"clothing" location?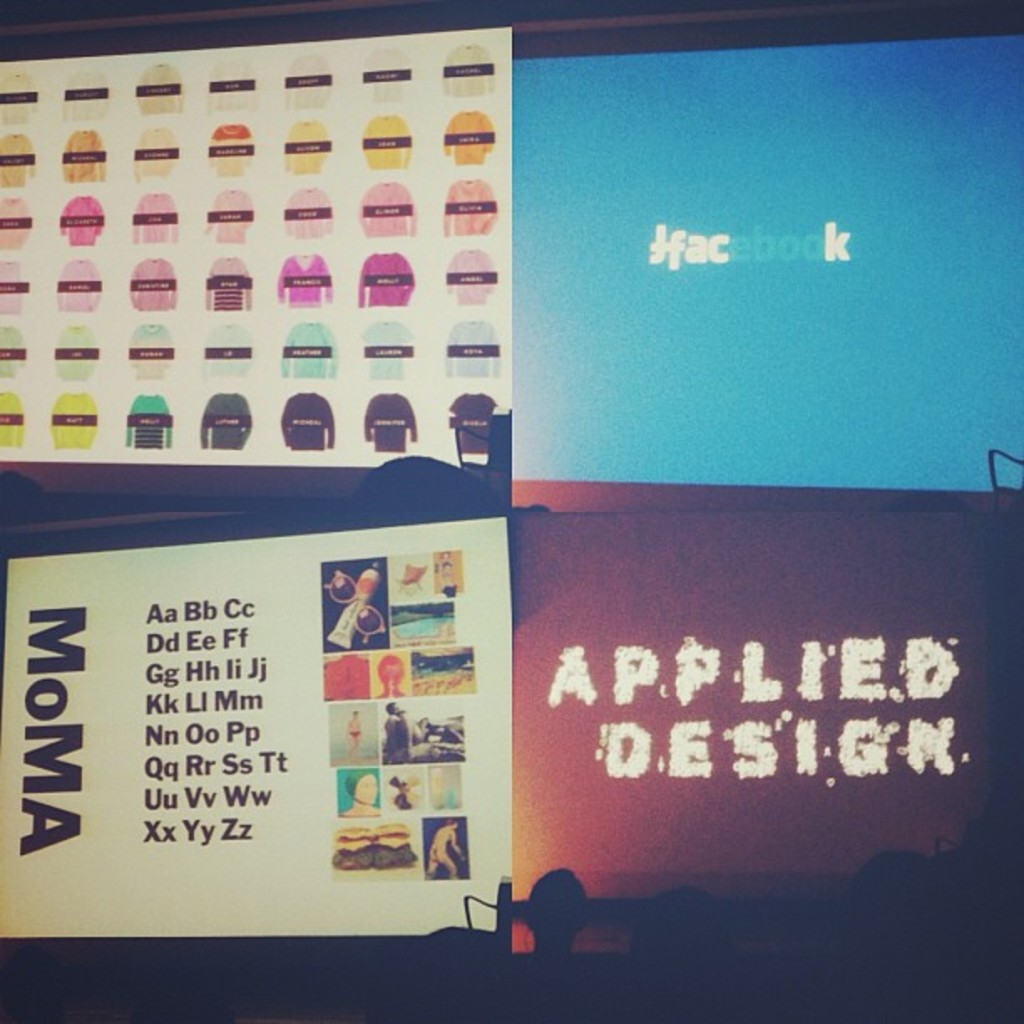
<bbox>202, 64, 256, 110</bbox>
